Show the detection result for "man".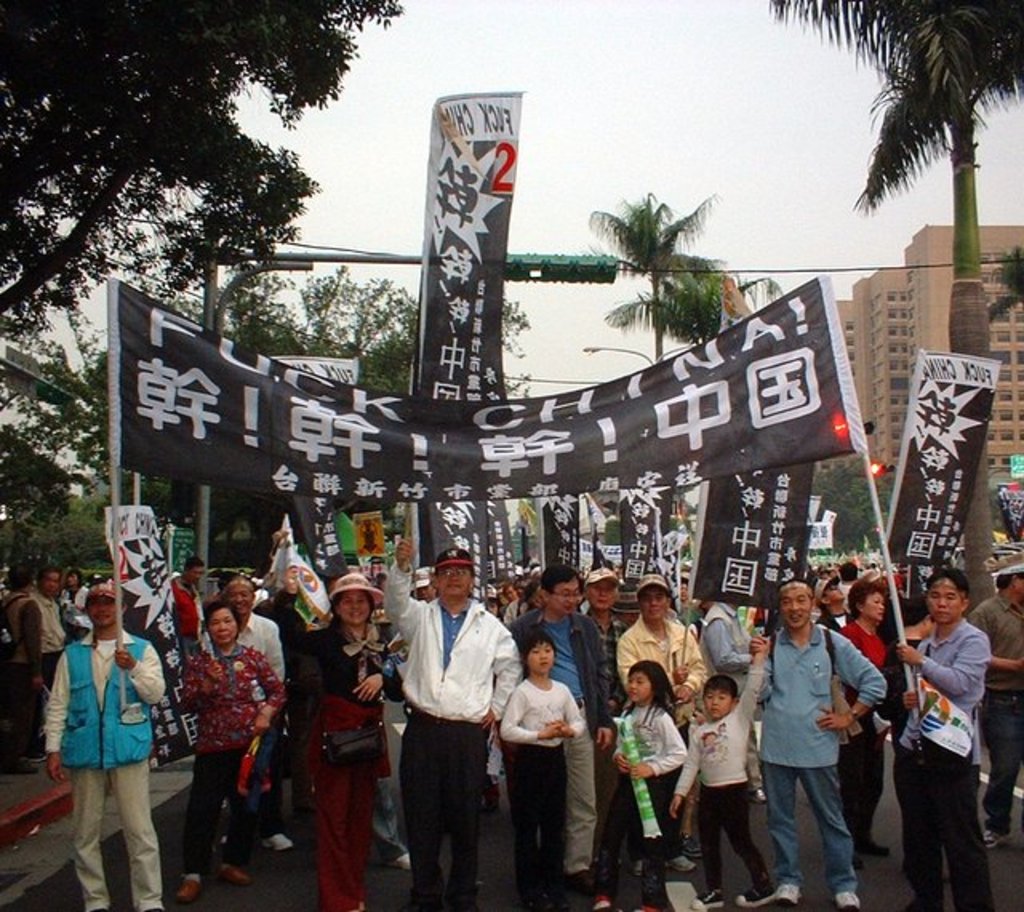
x1=168, y1=557, x2=202, y2=658.
